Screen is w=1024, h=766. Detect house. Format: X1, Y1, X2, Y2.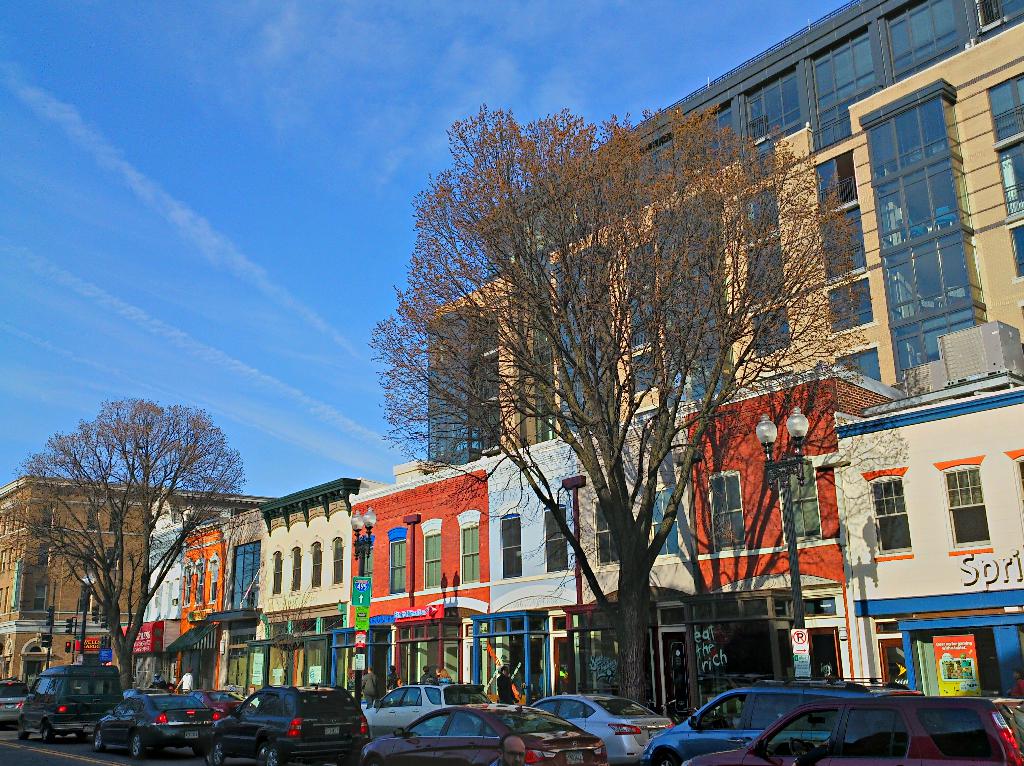
423, 262, 540, 464.
